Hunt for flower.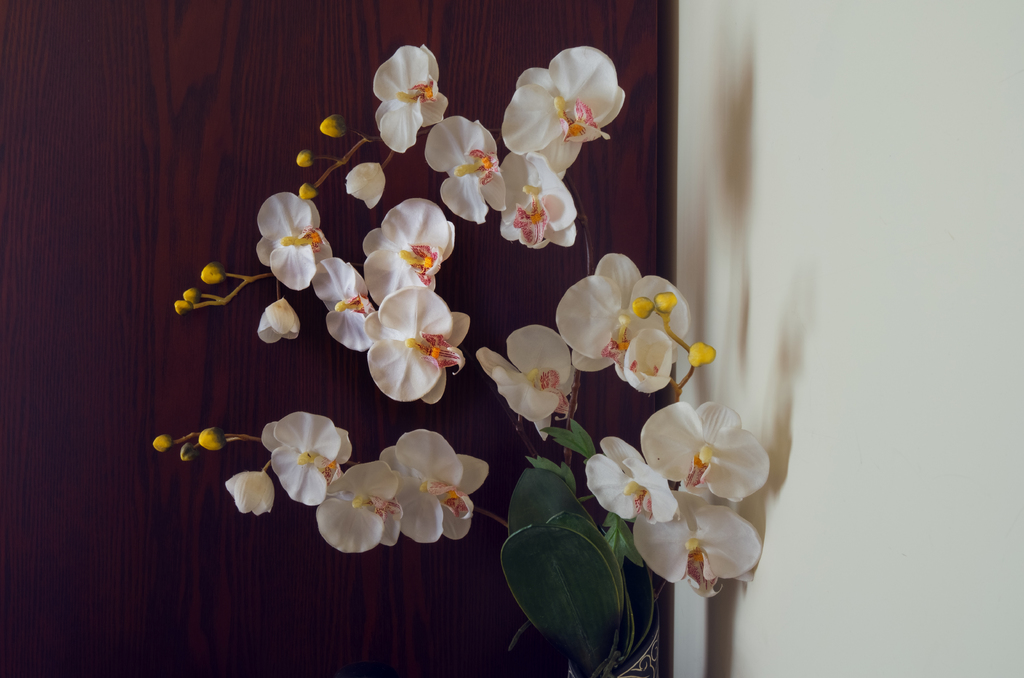
Hunted down at select_region(685, 341, 716, 366).
